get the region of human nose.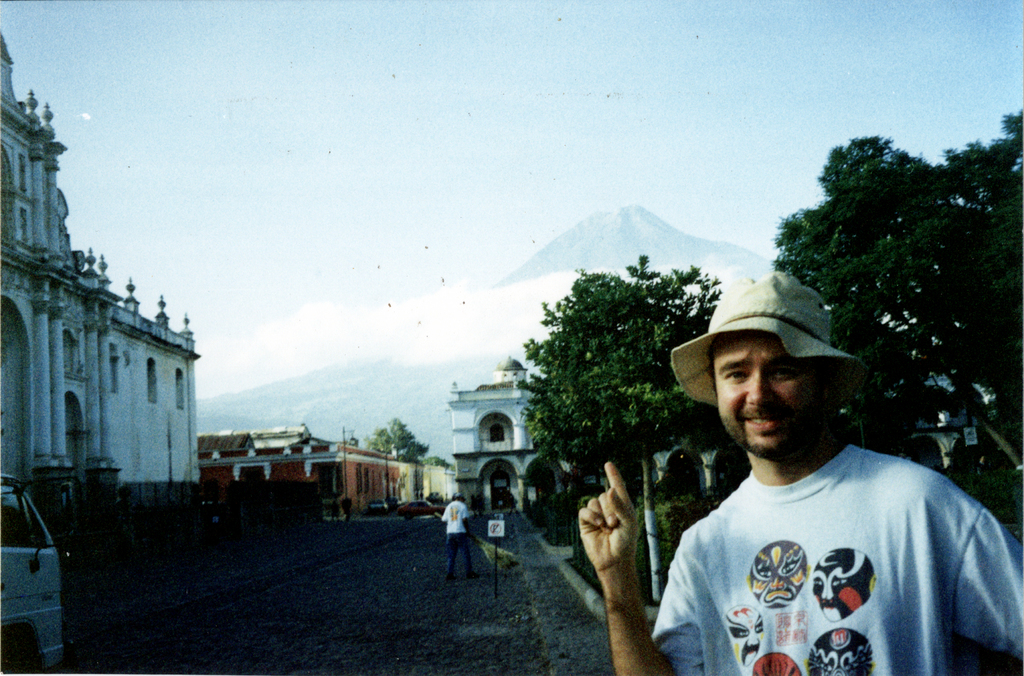
(744,369,771,408).
